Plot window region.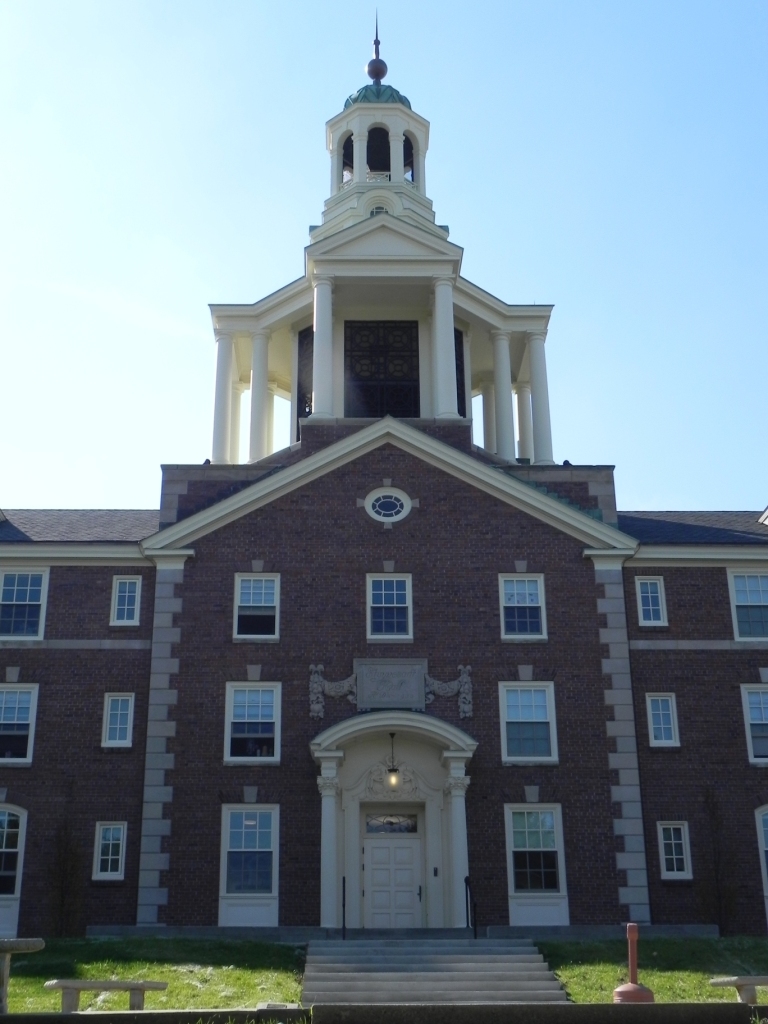
Plotted at <box>648,692,683,744</box>.
